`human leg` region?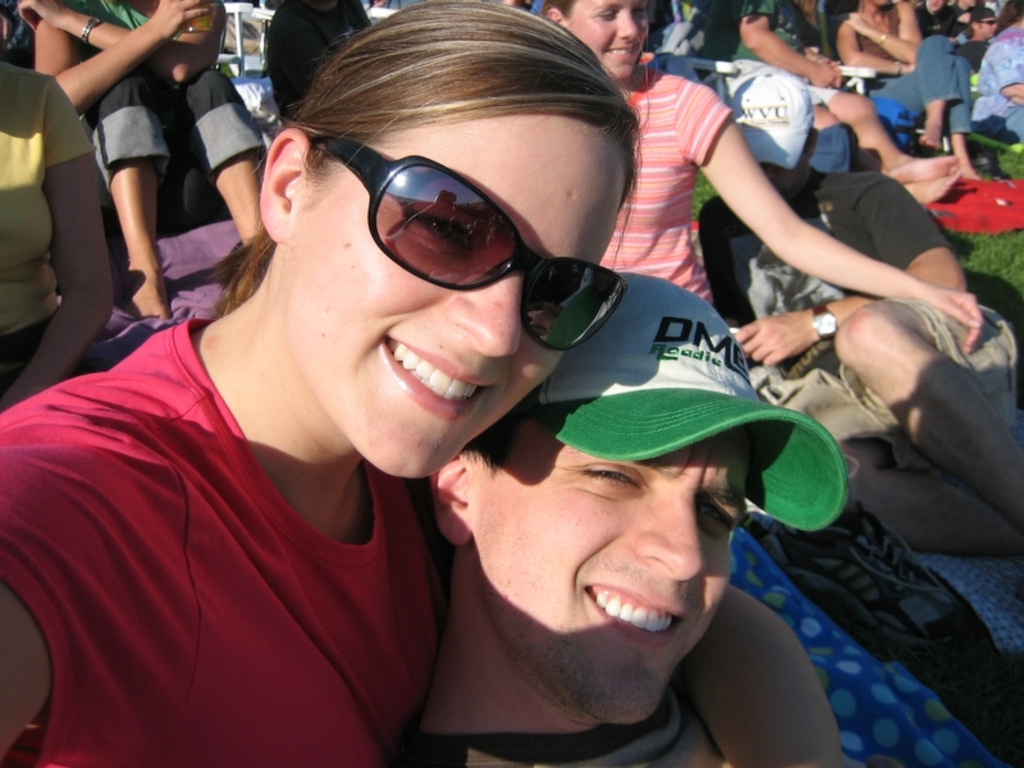
x1=91, y1=74, x2=172, y2=325
